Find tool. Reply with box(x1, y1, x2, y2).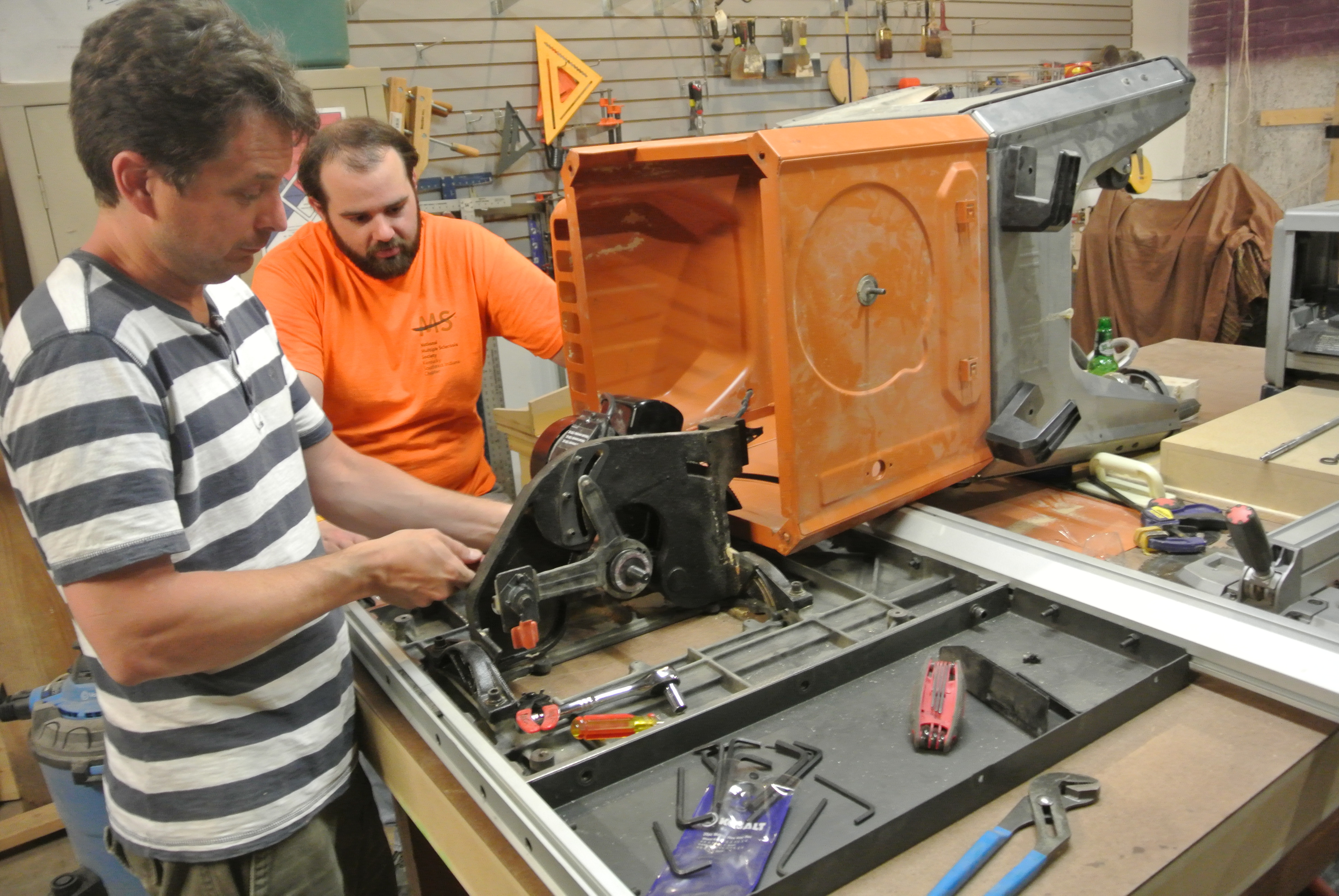
box(315, 222, 367, 258).
